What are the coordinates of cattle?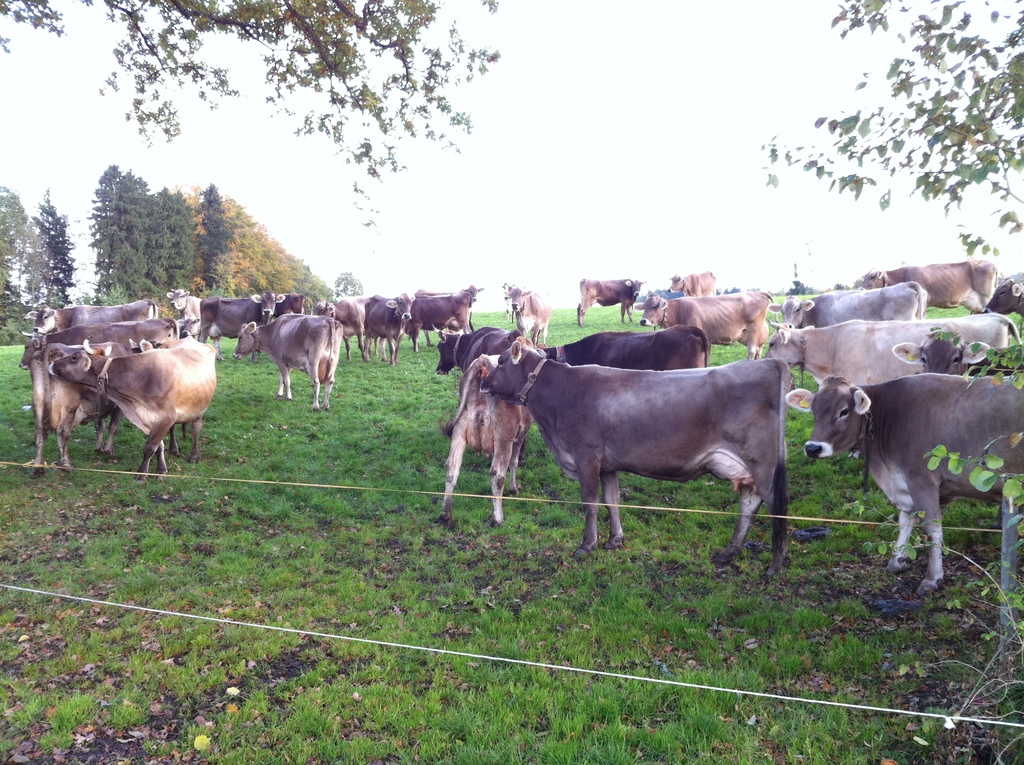
rect(310, 293, 372, 357).
